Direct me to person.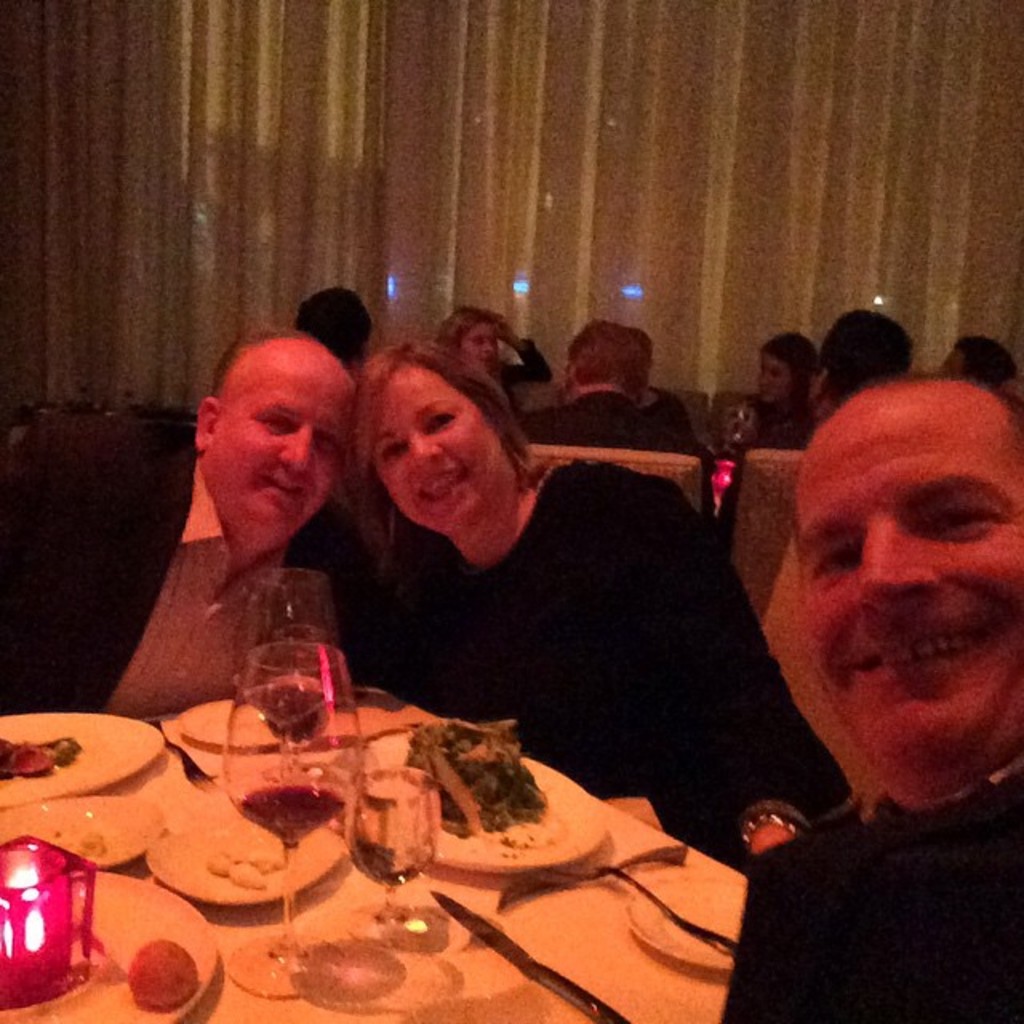
Direction: {"x1": 429, "y1": 296, "x2": 554, "y2": 410}.
